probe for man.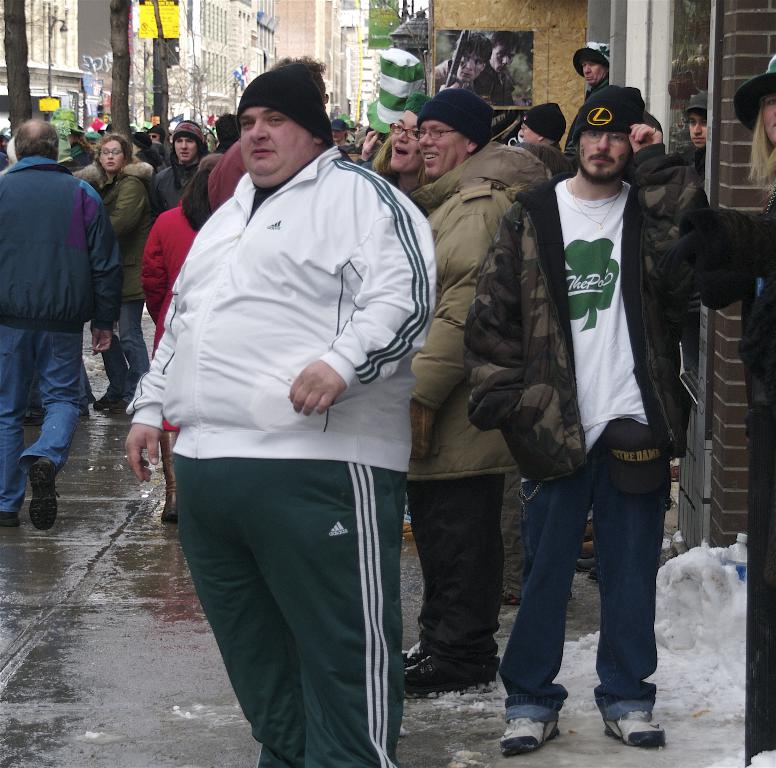
Probe result: 400,84,550,698.
